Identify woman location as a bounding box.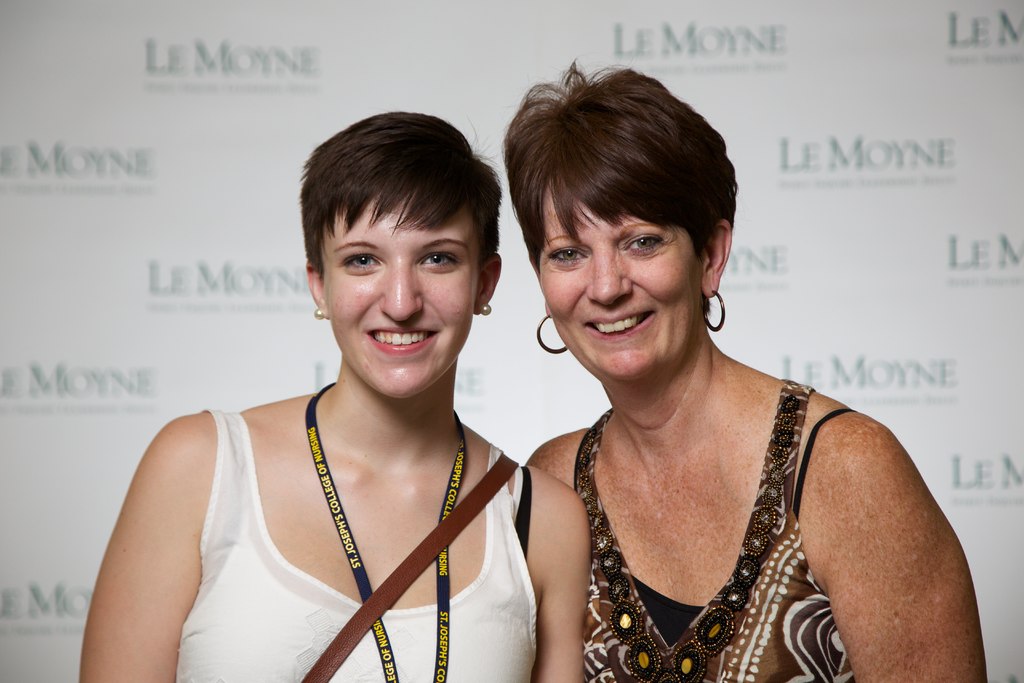
(x1=81, y1=113, x2=593, y2=682).
